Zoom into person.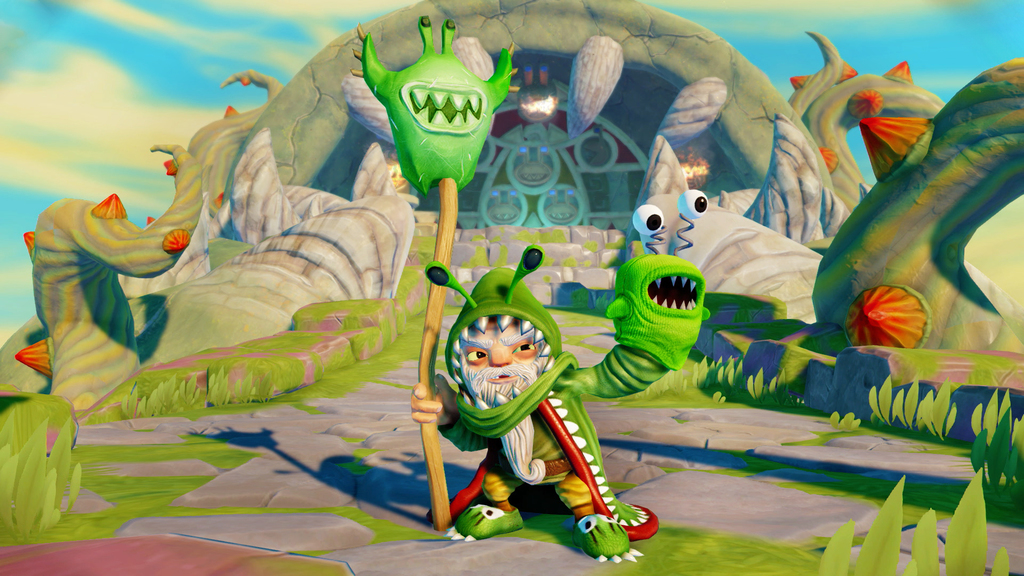
Zoom target: bbox(406, 244, 706, 564).
